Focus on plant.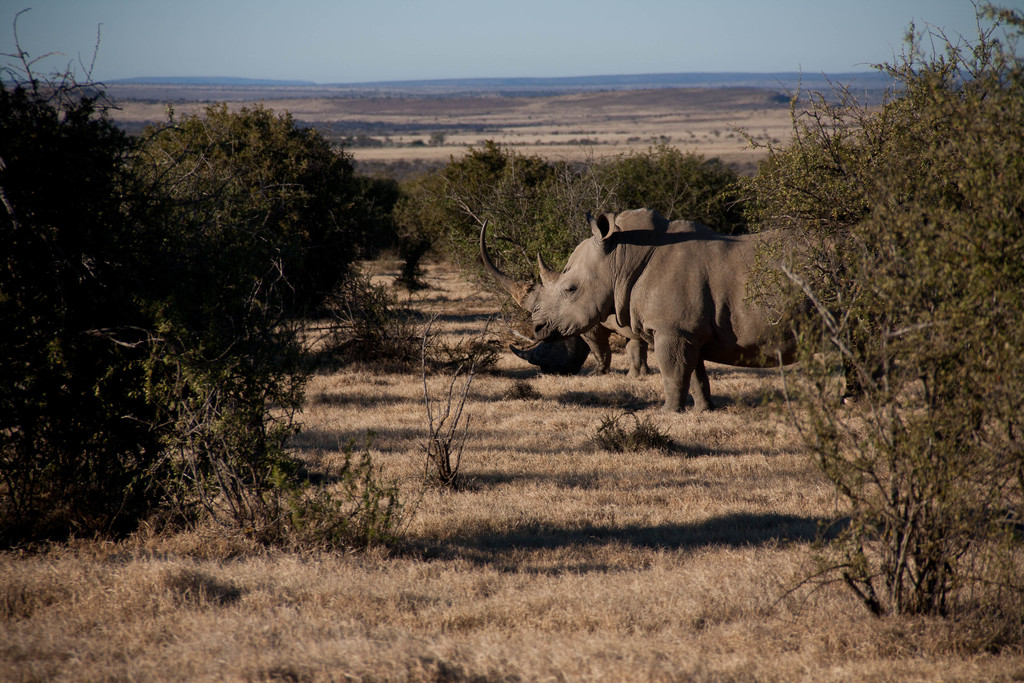
Focused at 762,76,1005,619.
